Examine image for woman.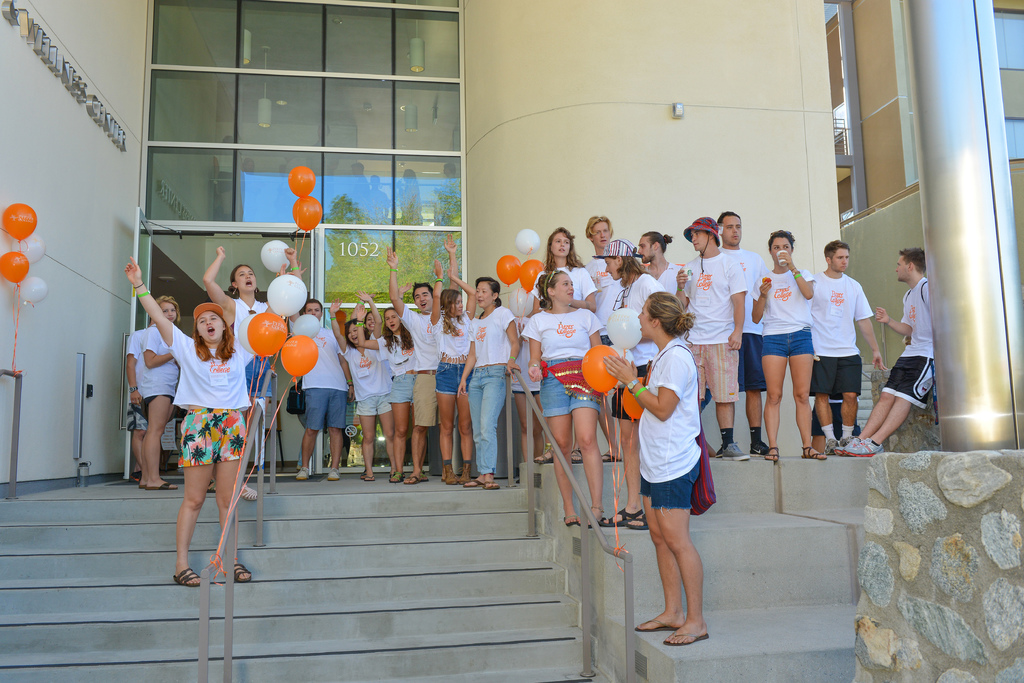
Examination result: 523 269 620 531.
